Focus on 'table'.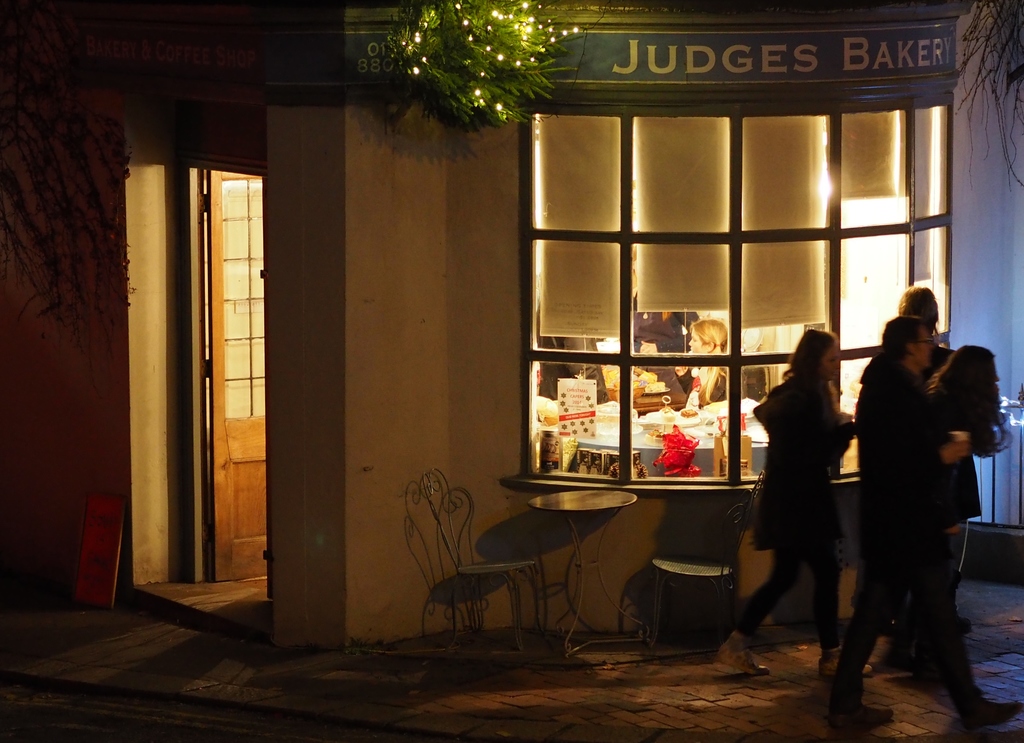
Focused at <bbox>548, 398, 776, 472</bbox>.
